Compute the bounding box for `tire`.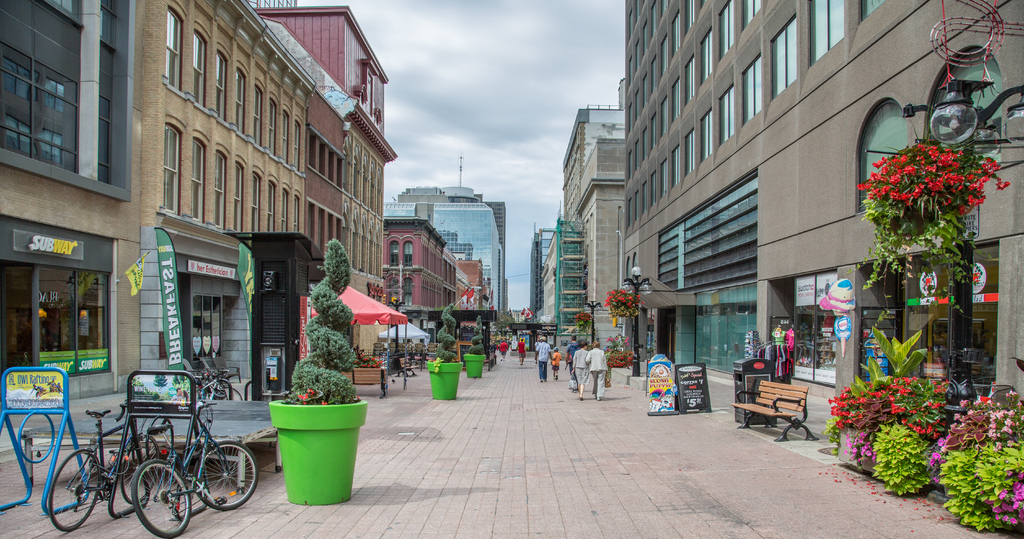
bbox(213, 385, 242, 401).
